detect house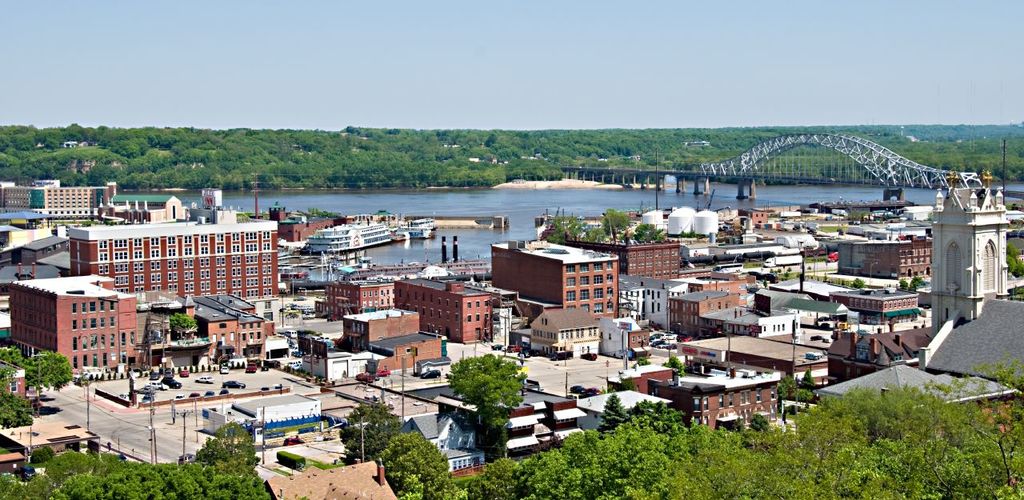
<bbox>838, 230, 933, 279</bbox>
